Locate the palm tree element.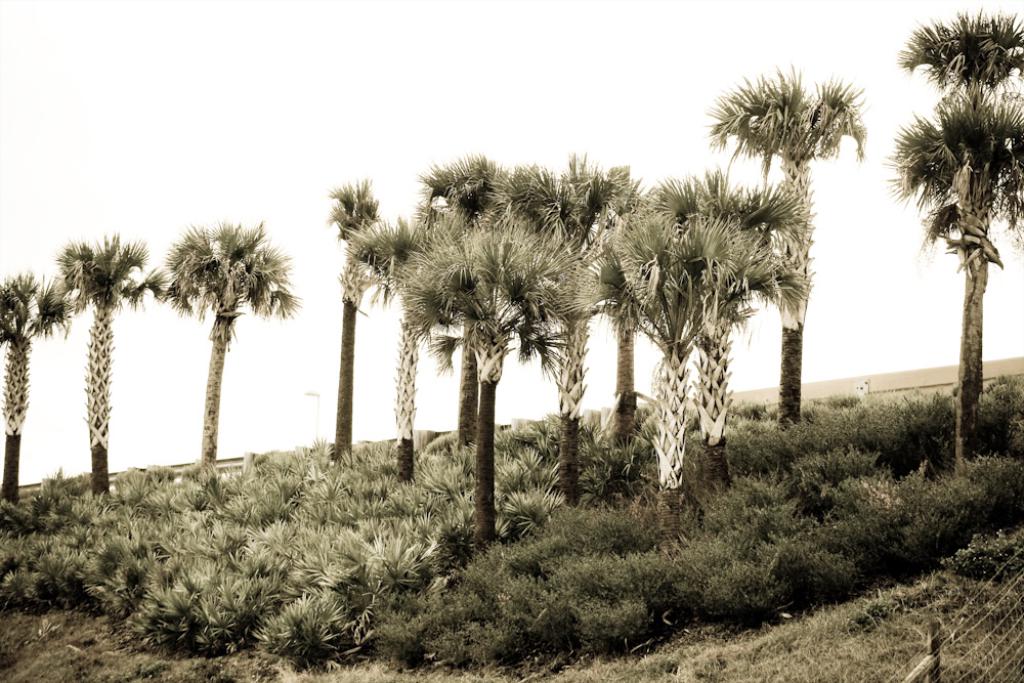
Element bbox: detection(597, 165, 662, 458).
